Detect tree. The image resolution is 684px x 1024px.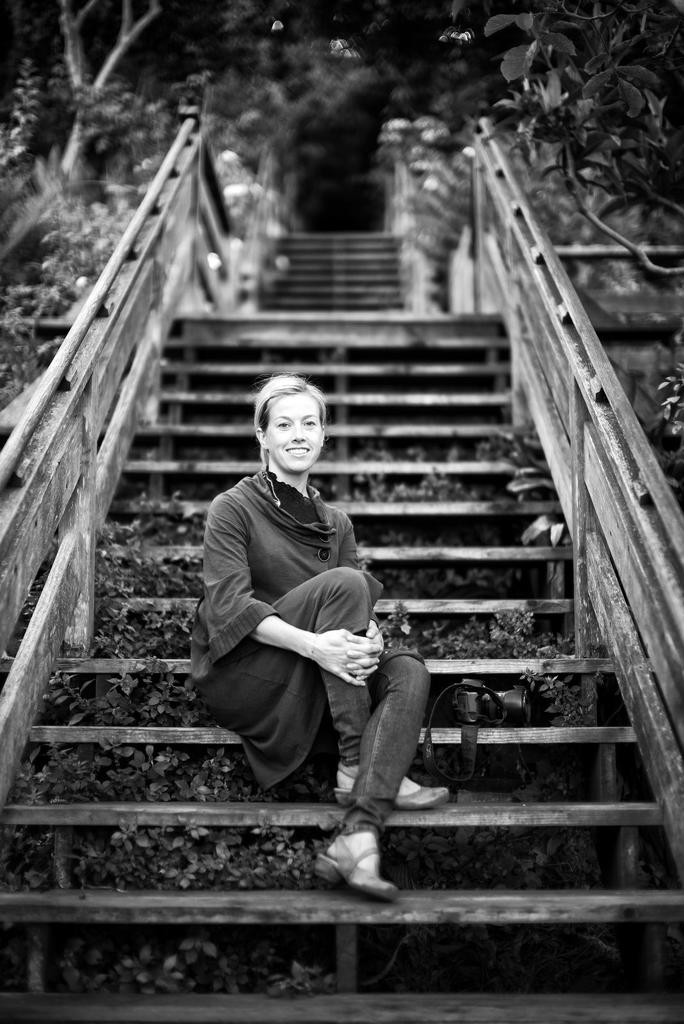
(x1=0, y1=4, x2=356, y2=395).
